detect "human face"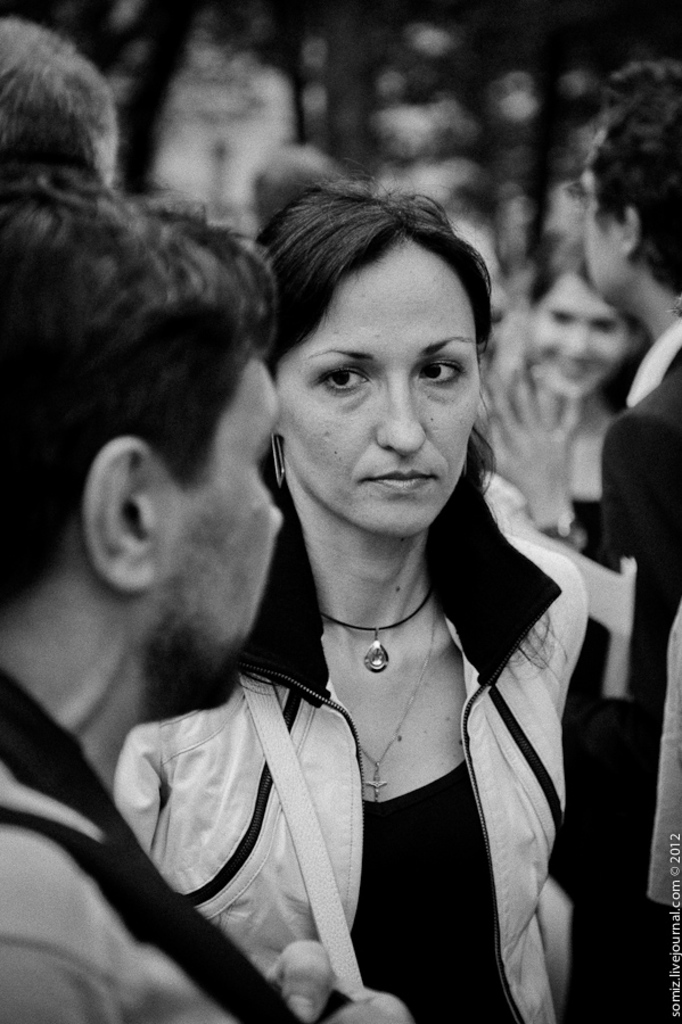
(x1=574, y1=148, x2=624, y2=296)
